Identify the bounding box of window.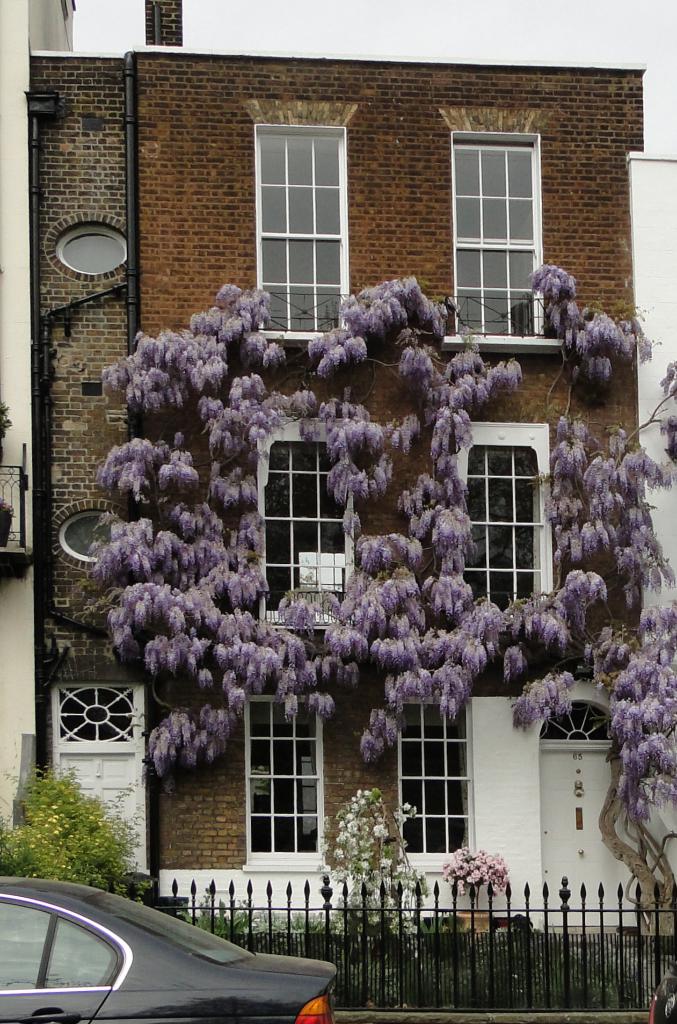
select_region(54, 219, 131, 275).
